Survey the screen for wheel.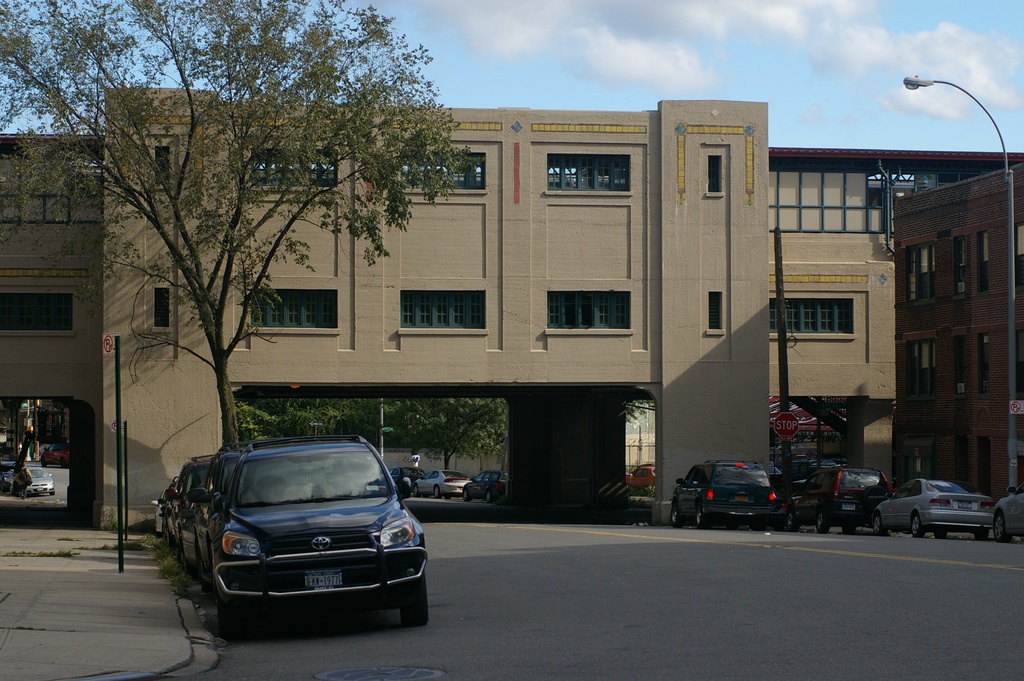
Survey found: left=397, top=573, right=424, bottom=628.
